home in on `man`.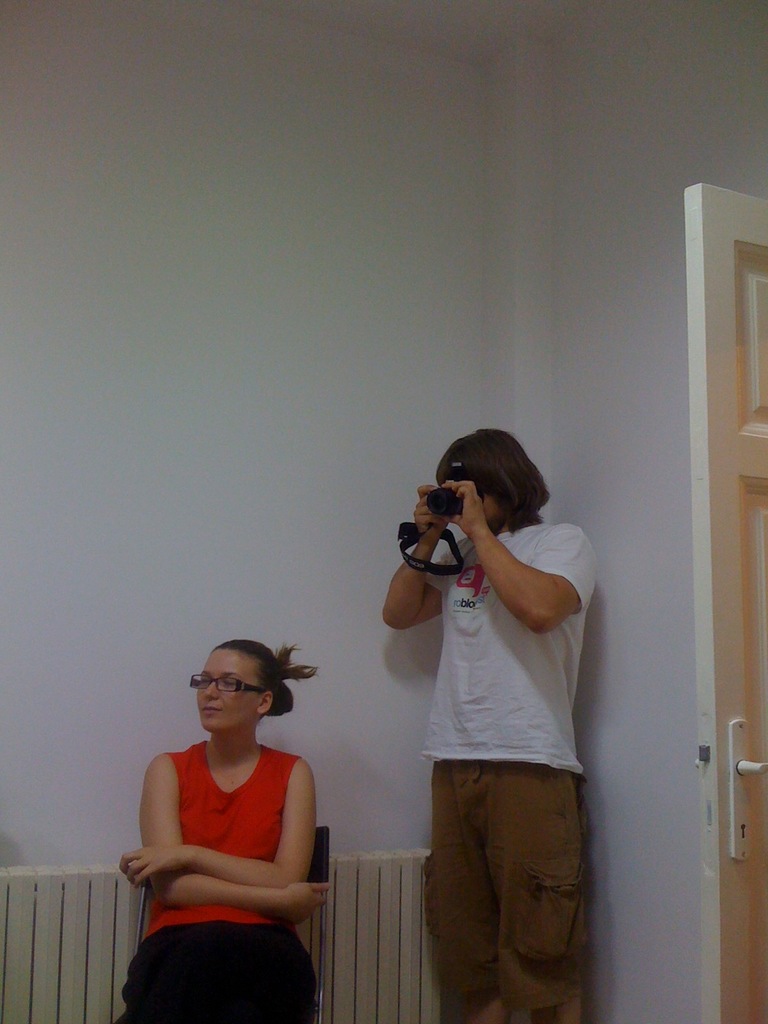
Homed in at {"x1": 383, "y1": 428, "x2": 595, "y2": 1023}.
